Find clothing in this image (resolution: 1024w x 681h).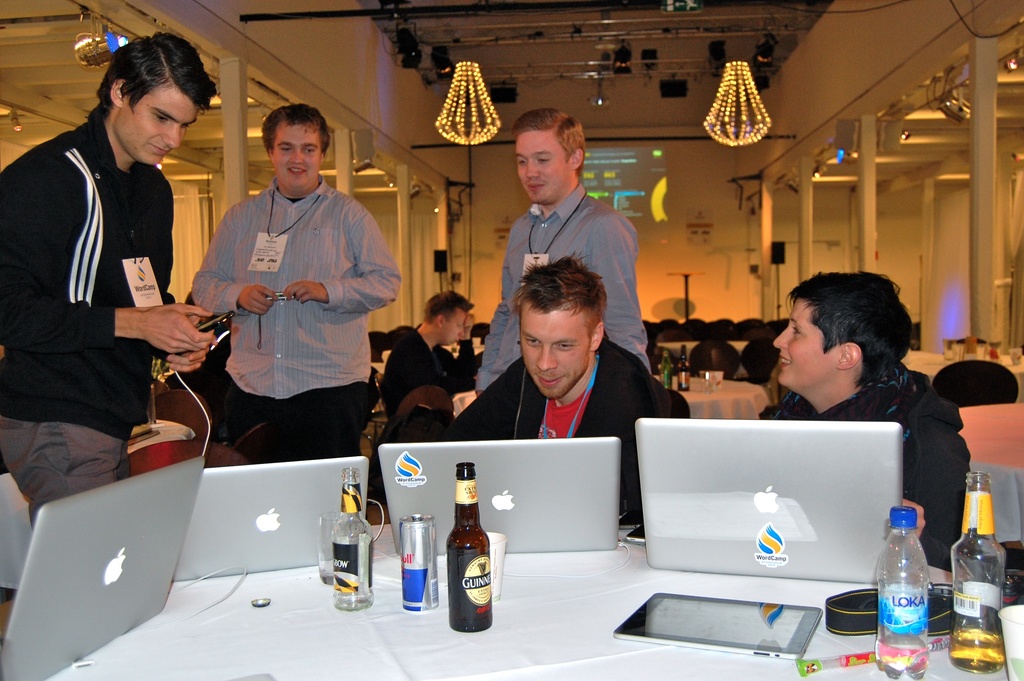
190 181 397 468.
